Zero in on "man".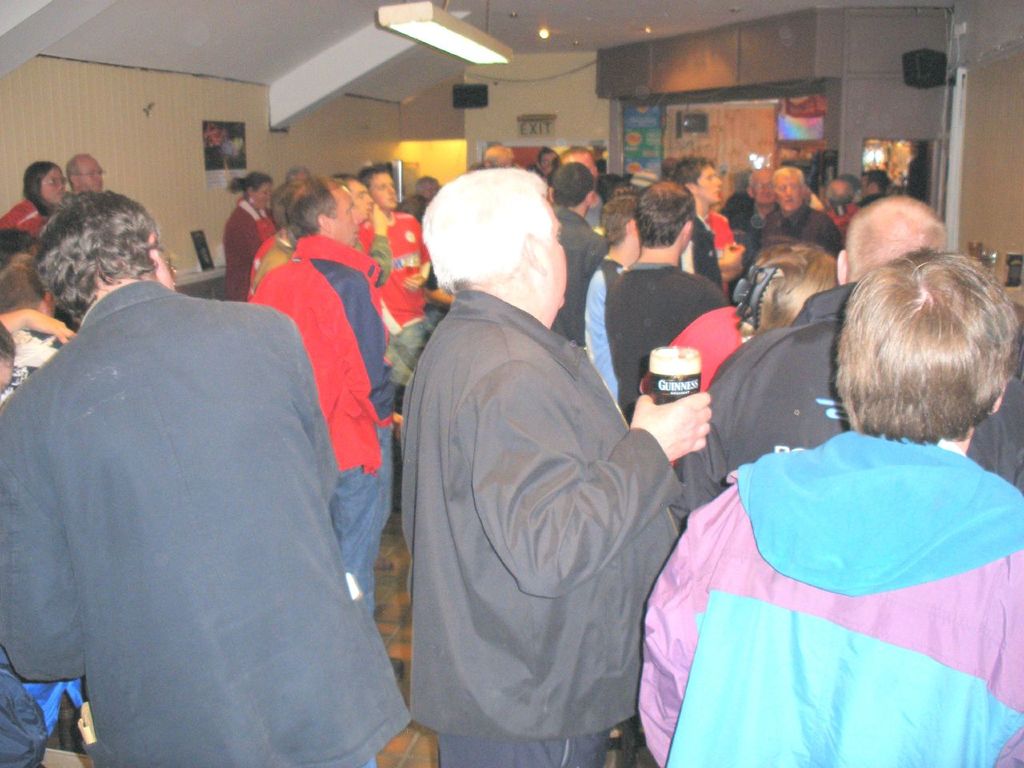
Zeroed in: [x1=682, y1=187, x2=1023, y2=509].
